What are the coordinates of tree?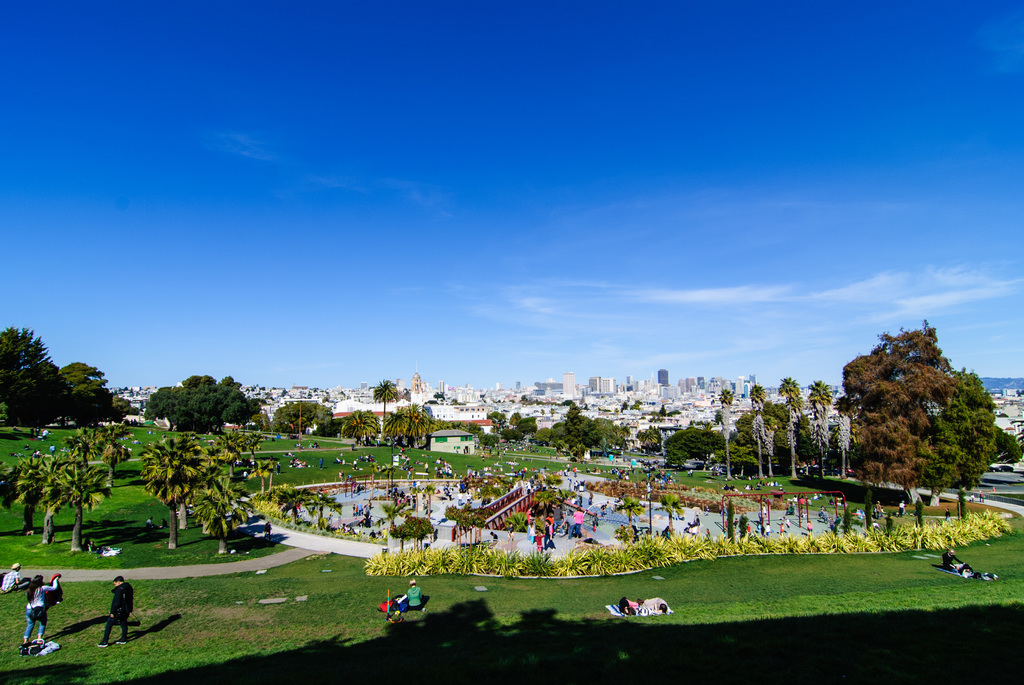
select_region(341, 410, 374, 446).
